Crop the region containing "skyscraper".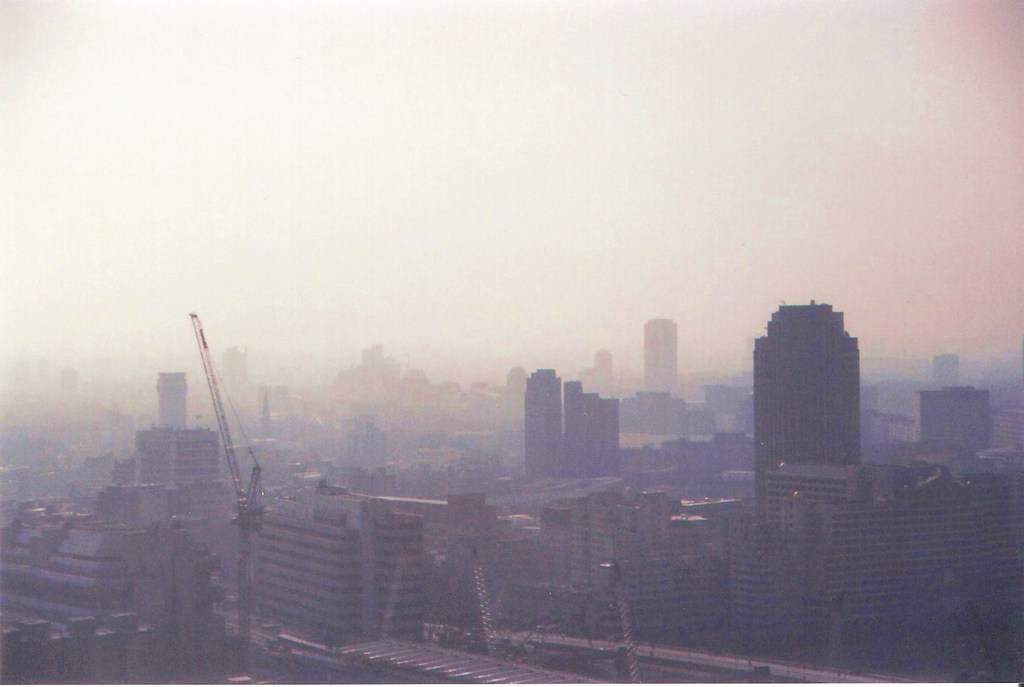
Crop region: 260 495 431 644.
